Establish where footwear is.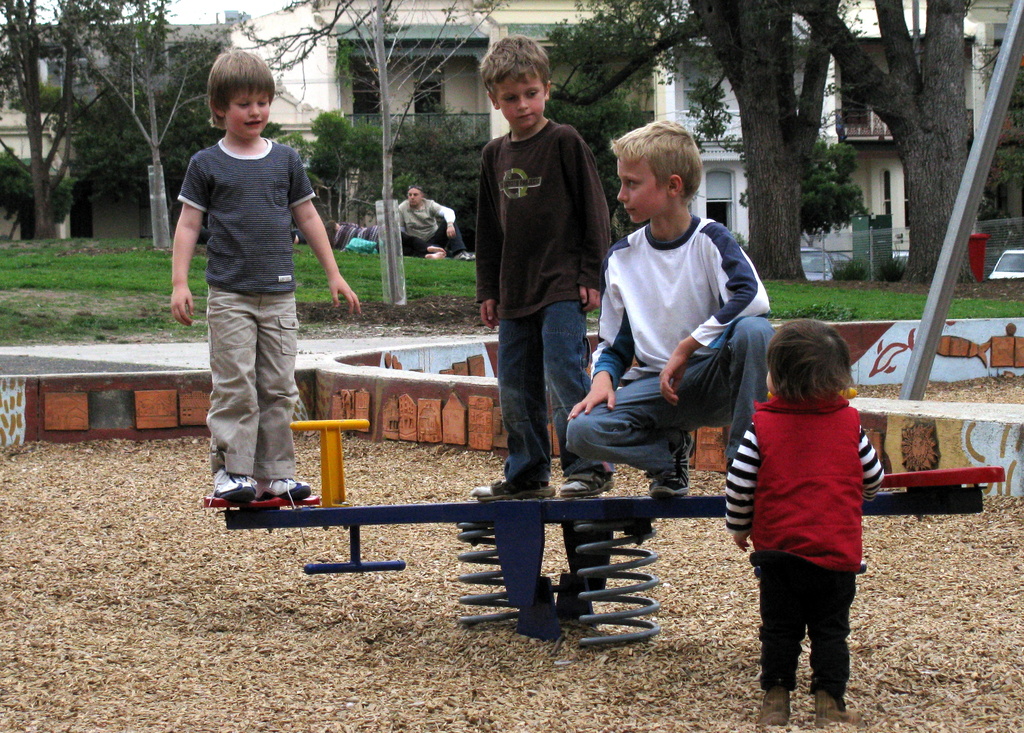
Established at locate(556, 467, 620, 496).
